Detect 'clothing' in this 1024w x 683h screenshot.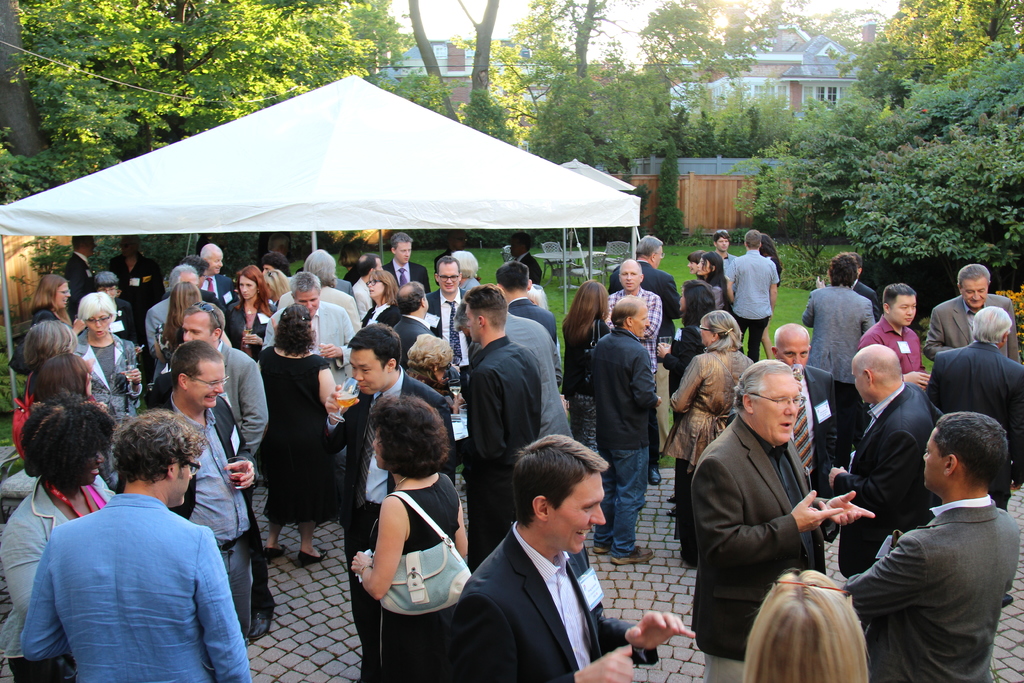
Detection: 360,468,461,682.
